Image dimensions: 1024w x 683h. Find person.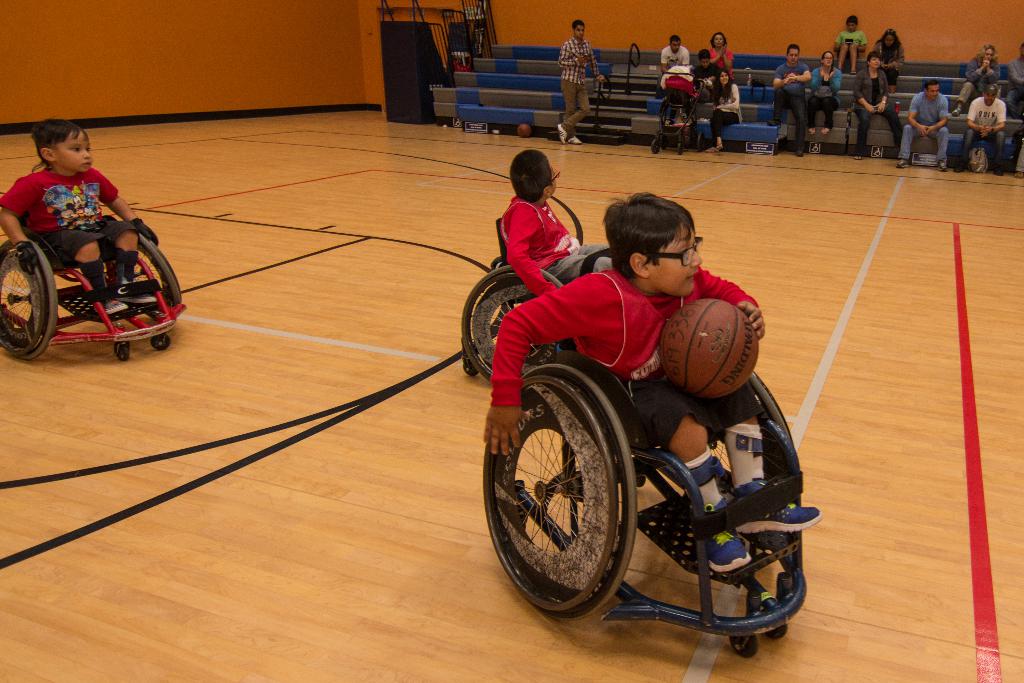
bbox=(771, 42, 812, 158).
